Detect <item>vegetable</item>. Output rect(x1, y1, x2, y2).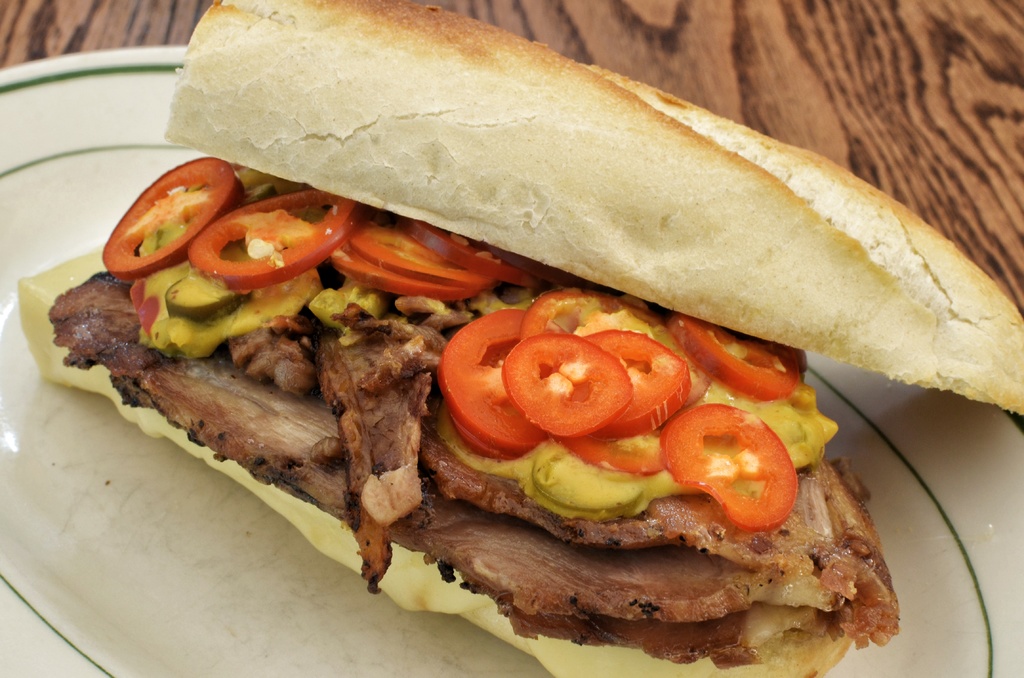
rect(650, 394, 806, 542).
